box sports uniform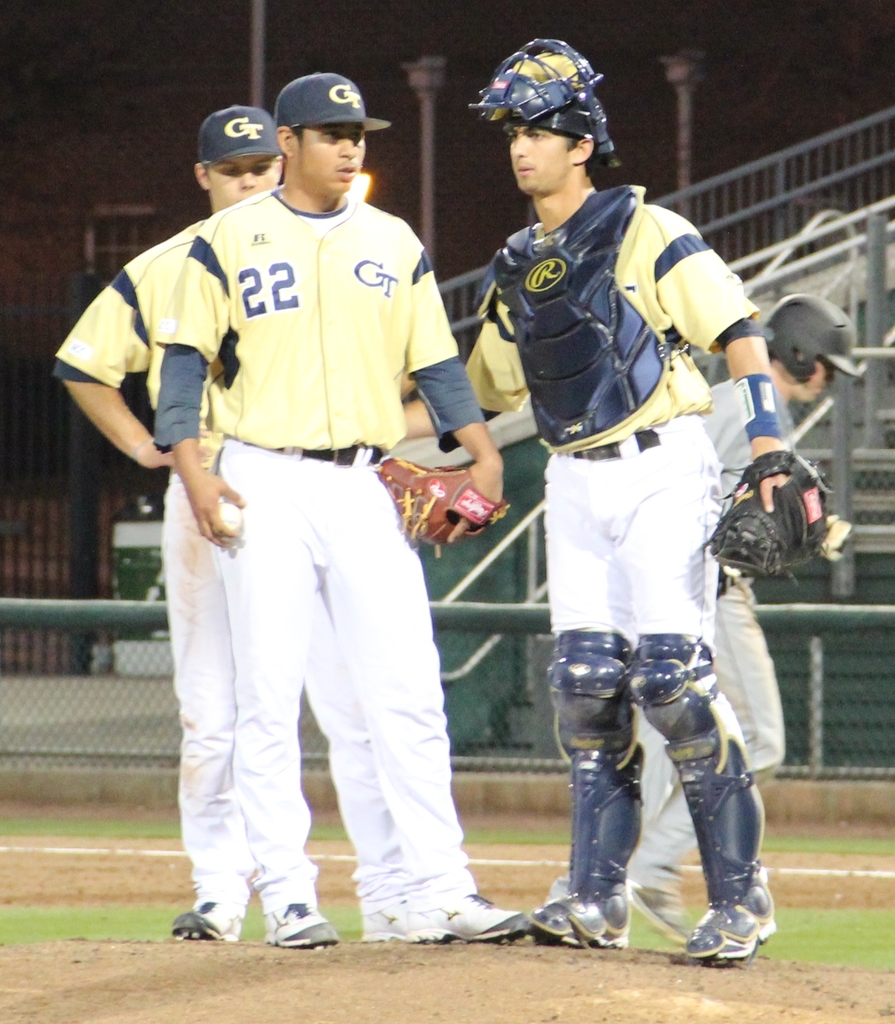
bbox=[154, 77, 535, 940]
